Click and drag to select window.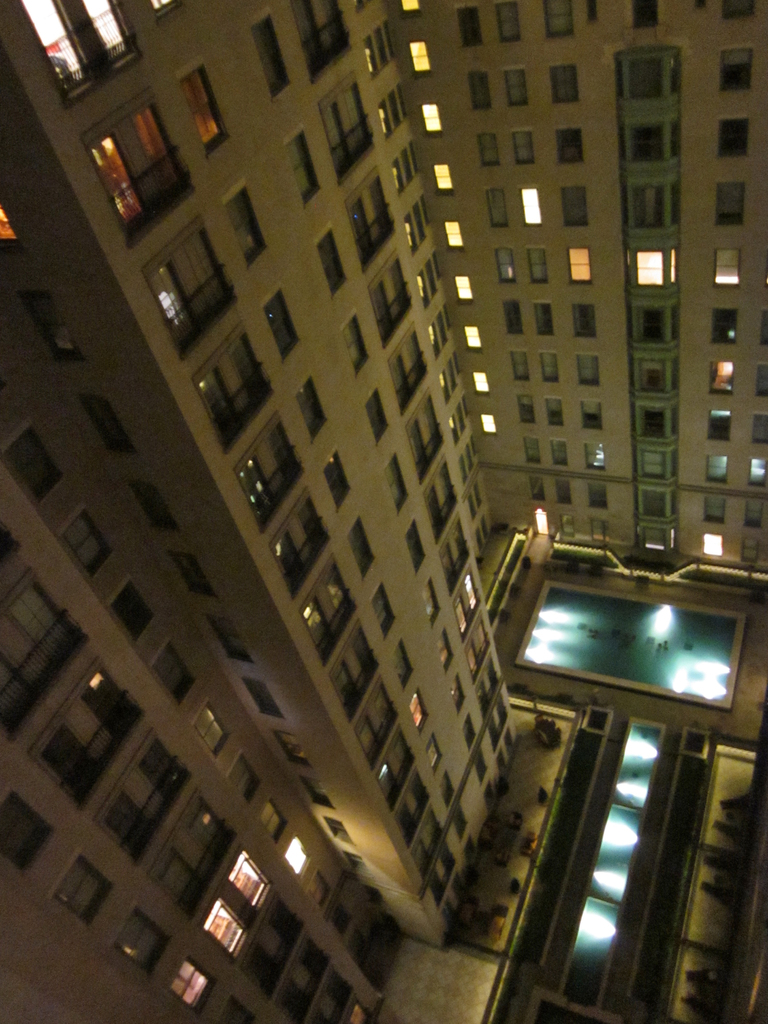
Selection: [left=383, top=447, right=408, bottom=514].
